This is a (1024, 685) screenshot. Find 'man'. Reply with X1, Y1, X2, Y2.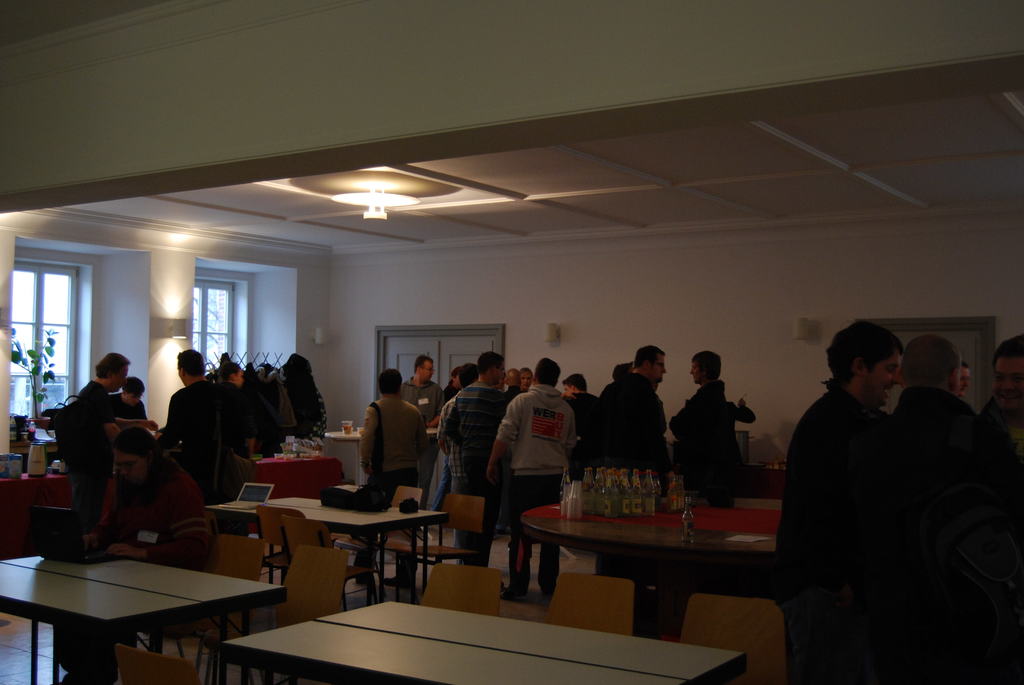
406, 350, 448, 476.
